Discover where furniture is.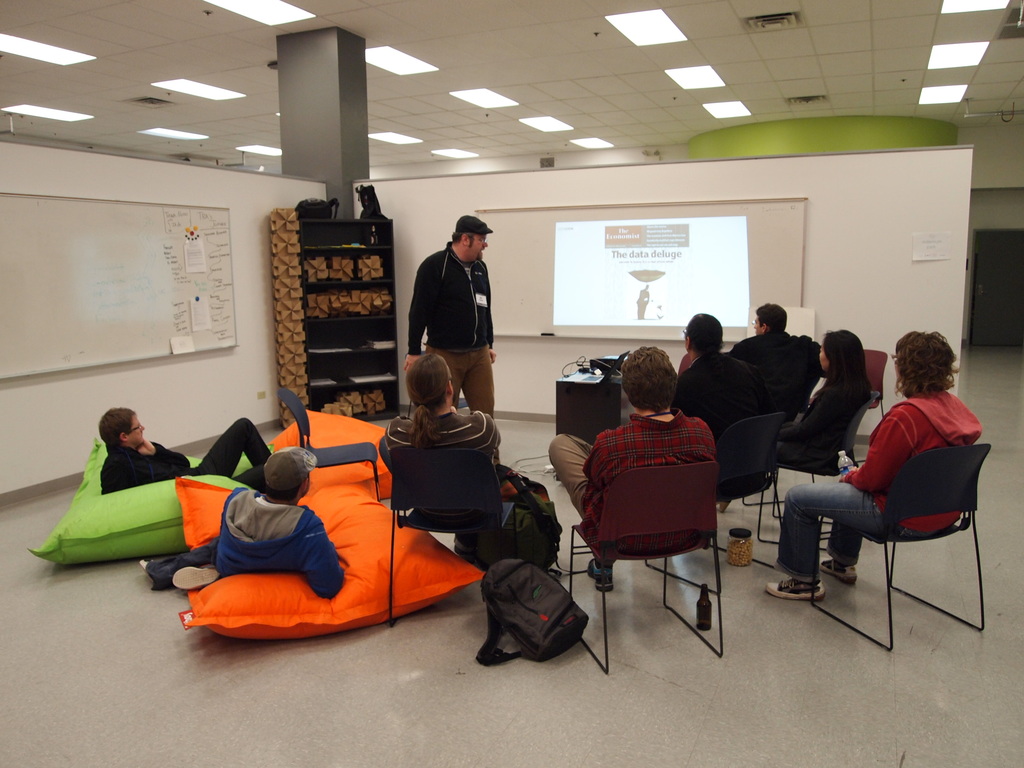
Discovered at [x1=643, y1=410, x2=783, y2=597].
